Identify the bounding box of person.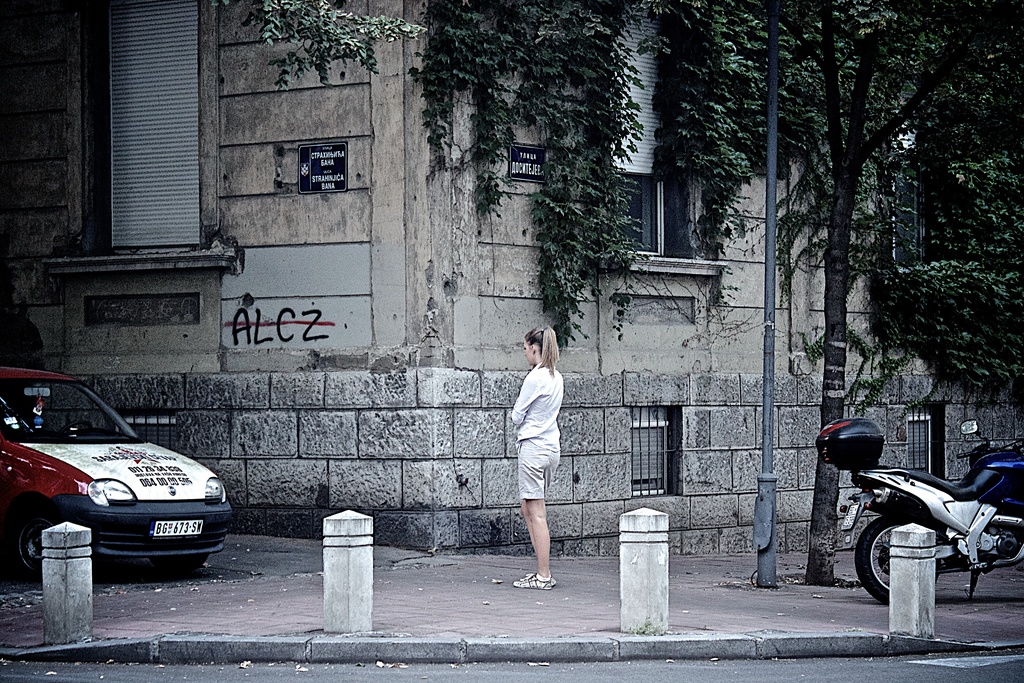
{"x1": 507, "y1": 320, "x2": 568, "y2": 597}.
